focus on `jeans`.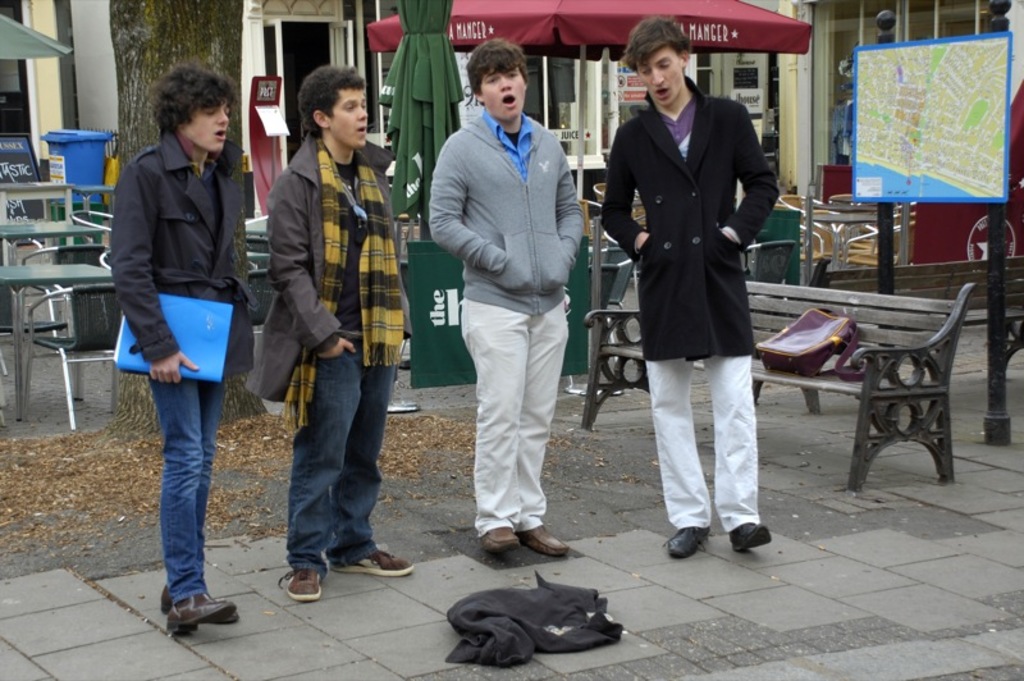
Focused at Rect(645, 356, 771, 527).
